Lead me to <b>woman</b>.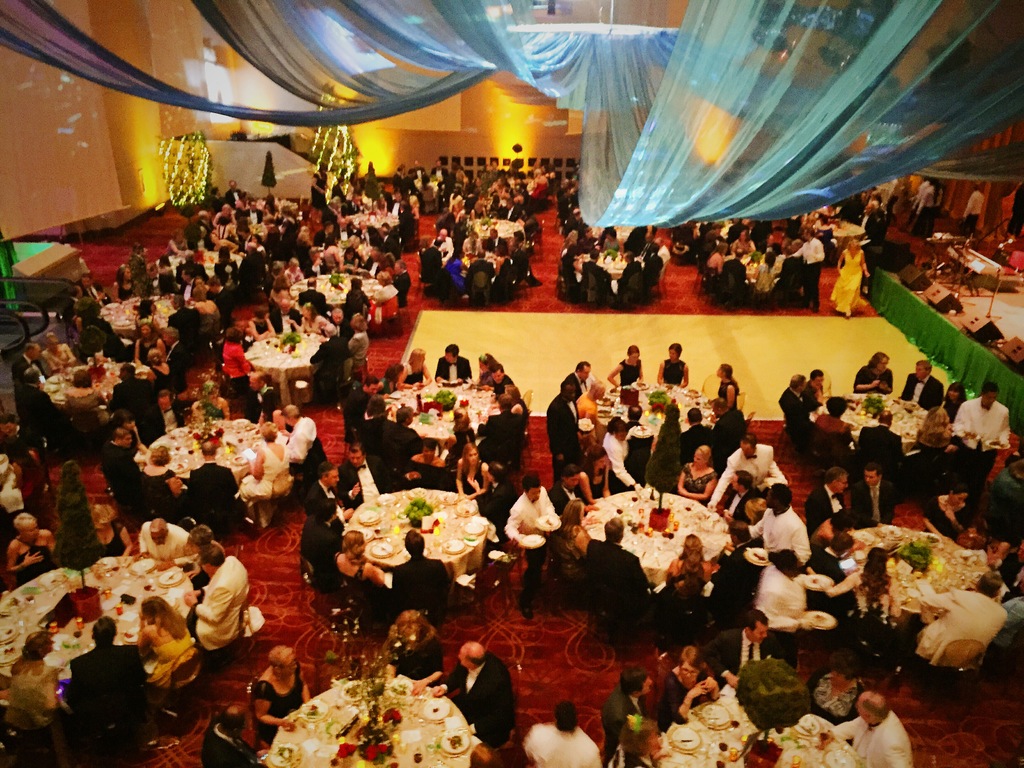
Lead to {"left": 341, "top": 247, "right": 361, "bottom": 272}.
